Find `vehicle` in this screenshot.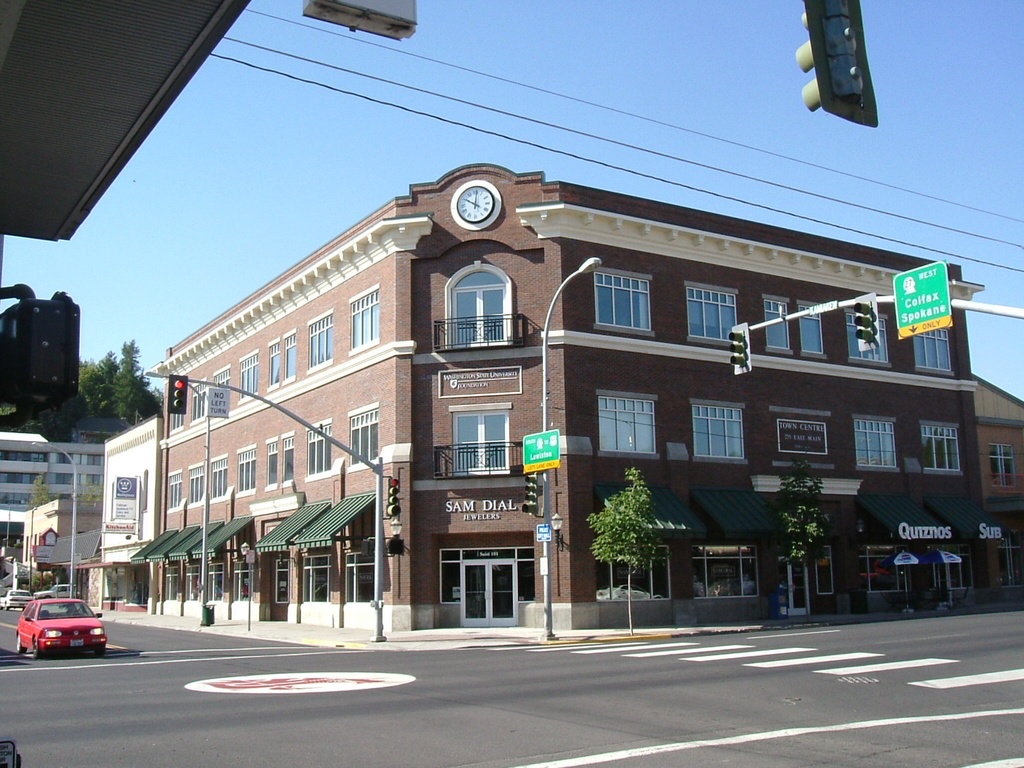
The bounding box for `vehicle` is l=6, t=597, r=103, b=667.
